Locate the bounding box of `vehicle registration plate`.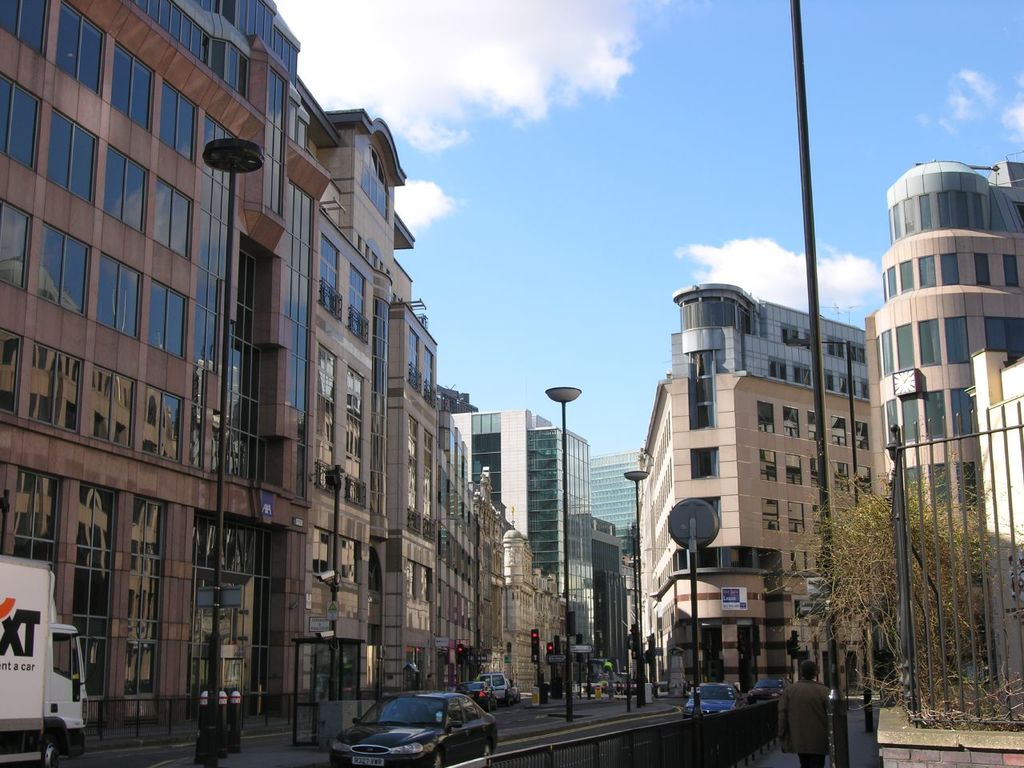
Bounding box: [x1=350, y1=754, x2=386, y2=767].
